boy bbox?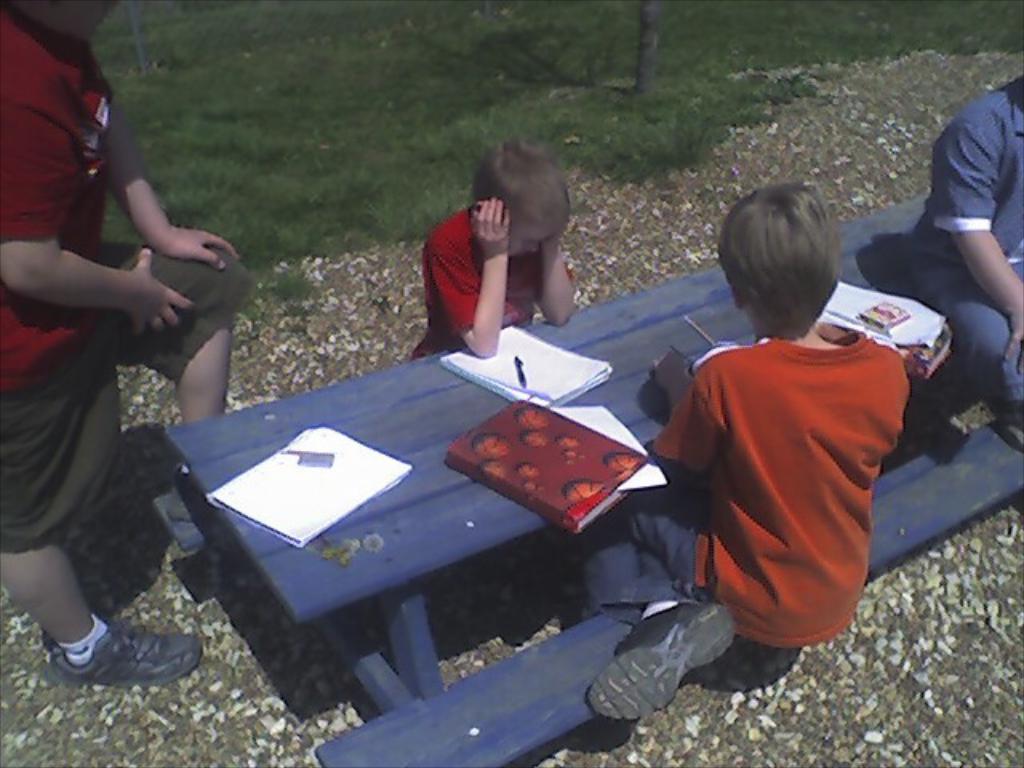
[left=574, top=182, right=909, bottom=715]
